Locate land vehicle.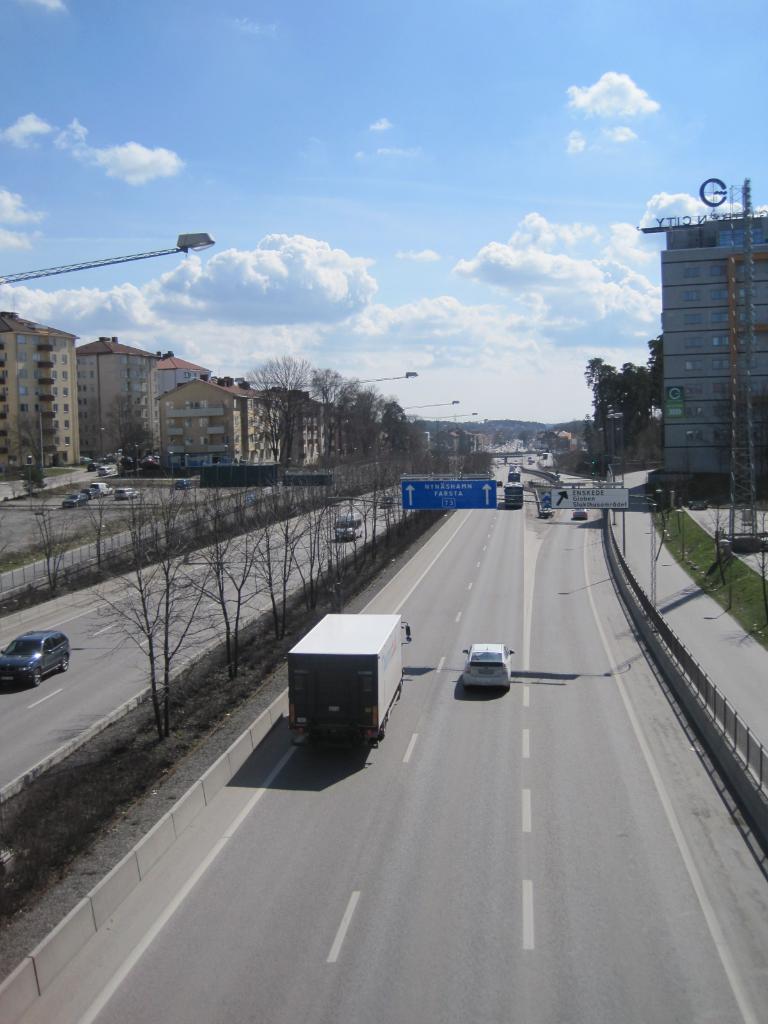
Bounding box: [left=381, top=490, right=394, bottom=508].
